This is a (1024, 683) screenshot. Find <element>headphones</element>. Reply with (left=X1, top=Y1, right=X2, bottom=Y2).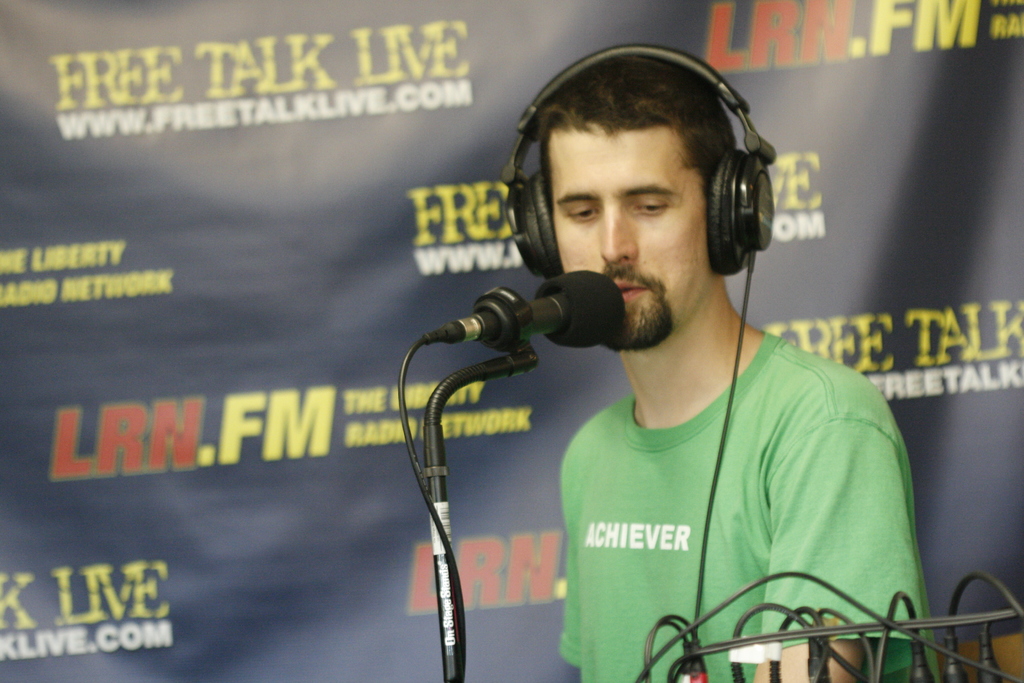
(left=503, top=42, right=777, bottom=275).
